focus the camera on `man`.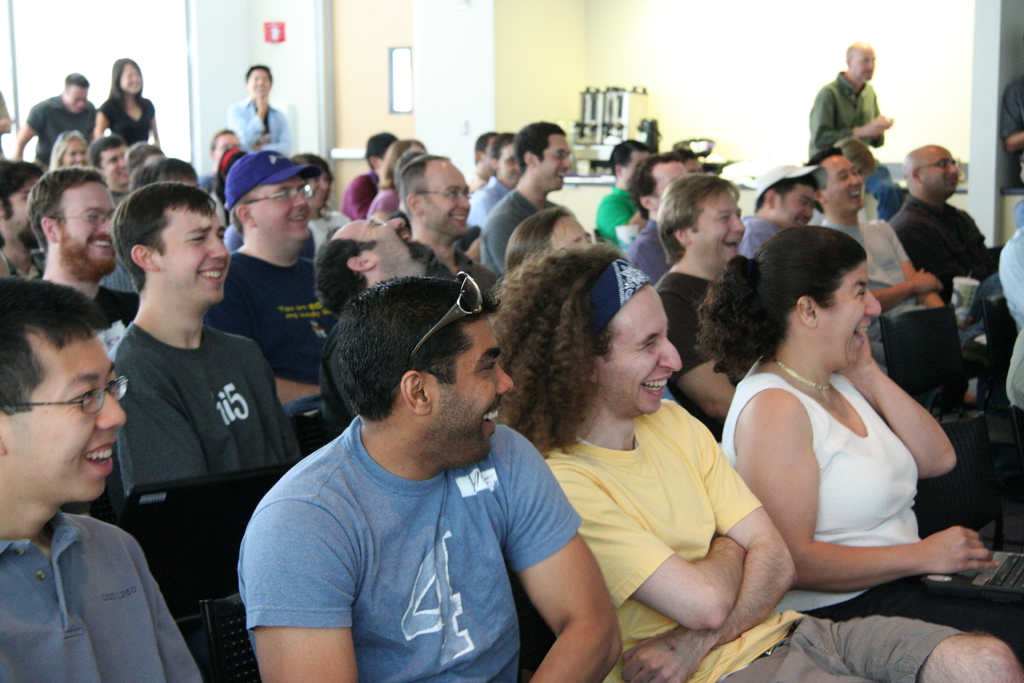
Focus region: <bbox>222, 255, 596, 672</bbox>.
